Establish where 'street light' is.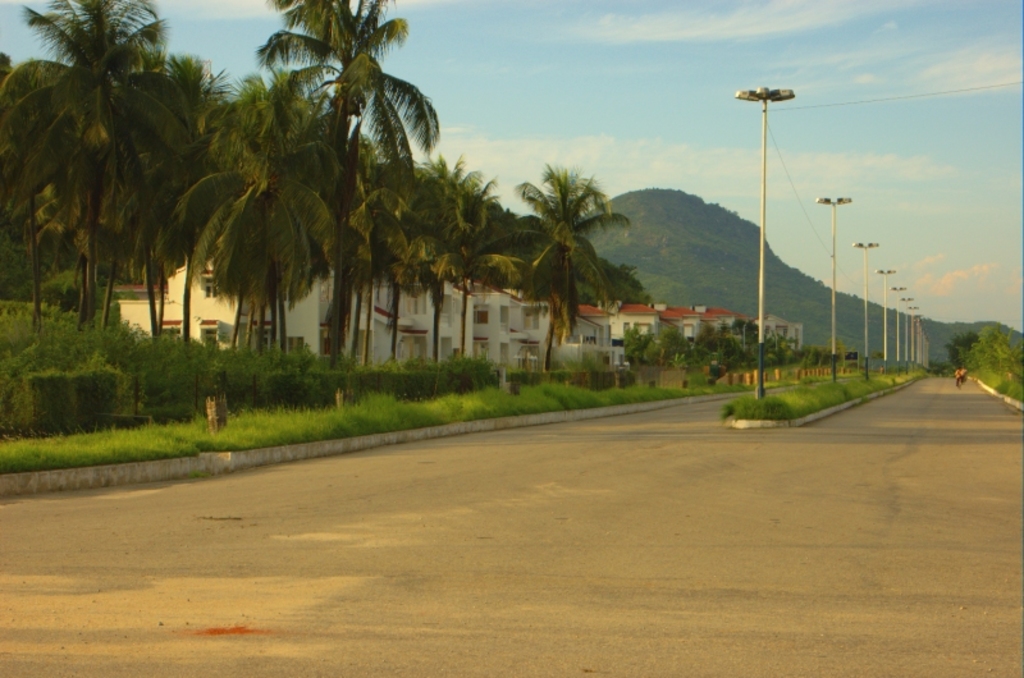
Established at box=[876, 261, 893, 366].
